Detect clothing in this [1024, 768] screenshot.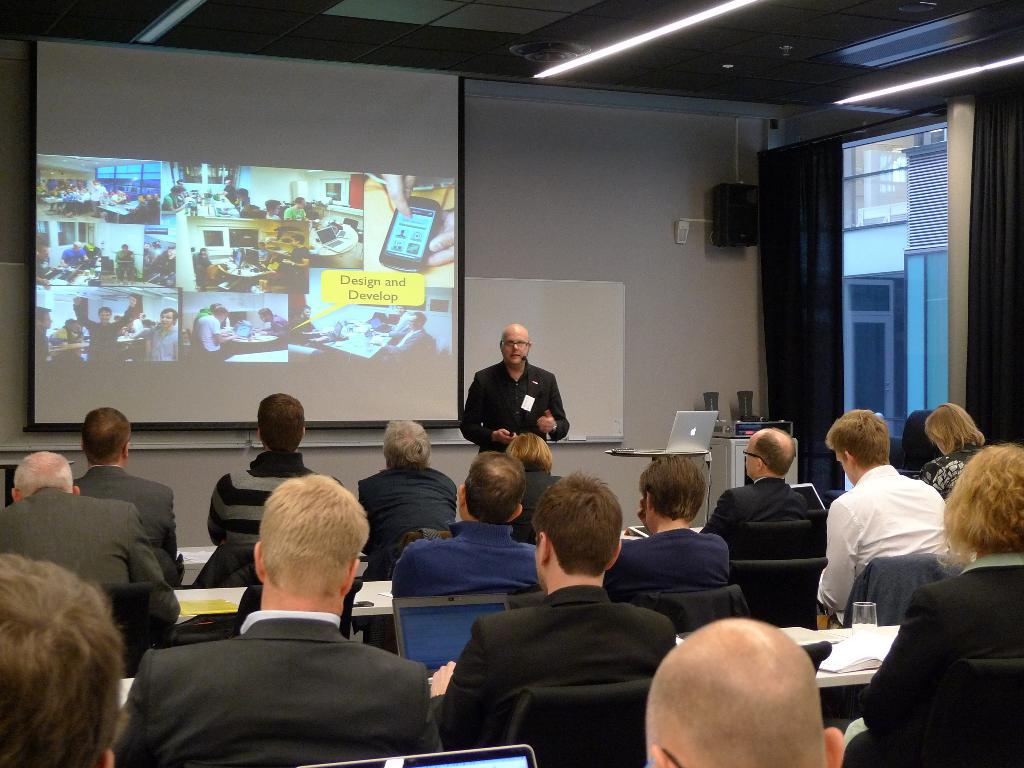
Detection: bbox=(290, 316, 323, 345).
